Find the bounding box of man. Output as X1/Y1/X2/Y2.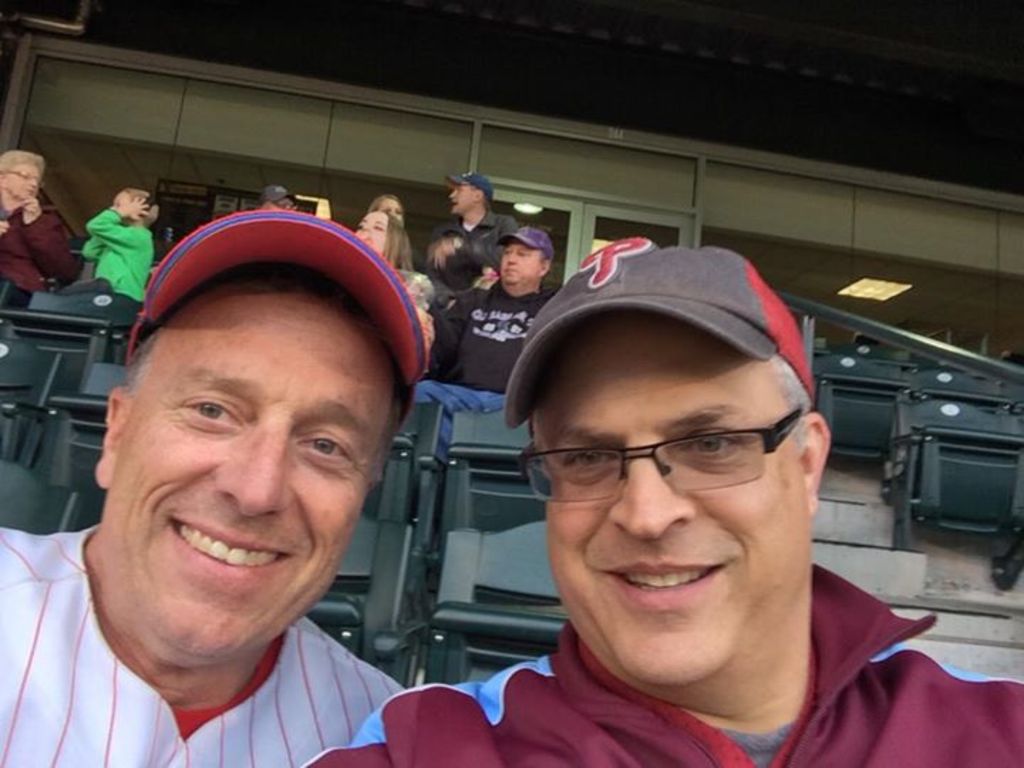
299/232/1023/767.
